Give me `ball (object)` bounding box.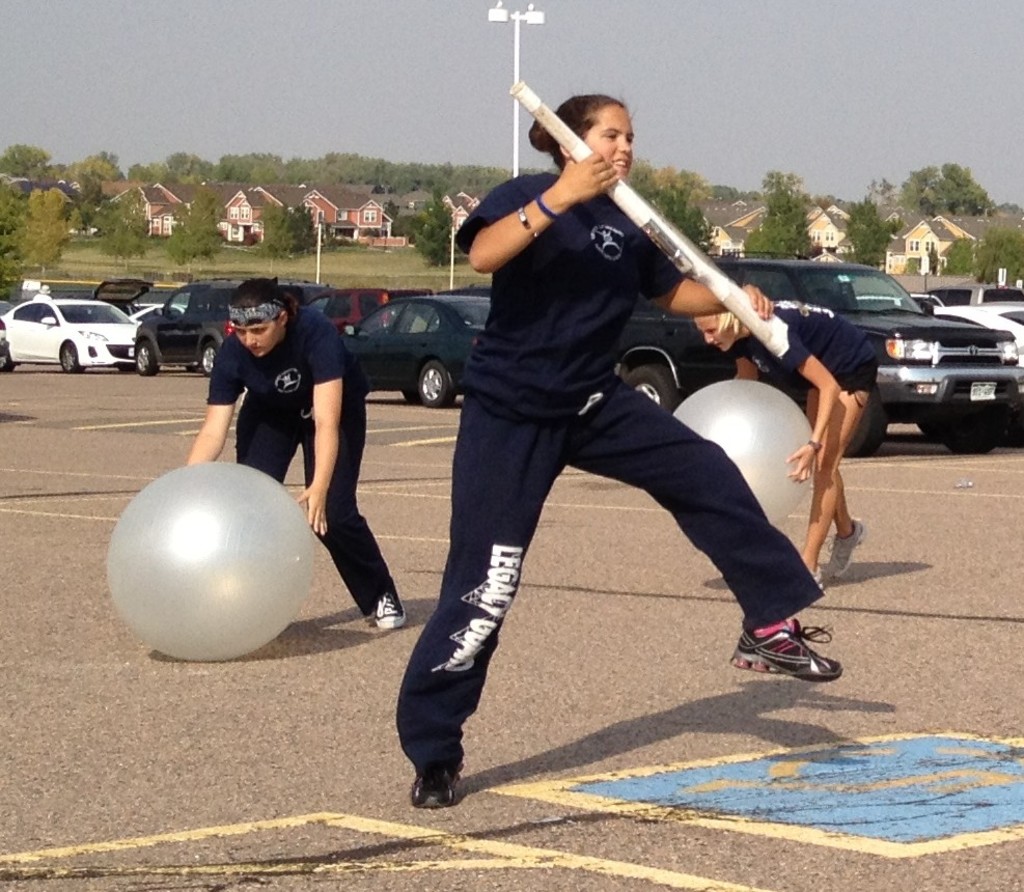
(666, 380, 818, 523).
